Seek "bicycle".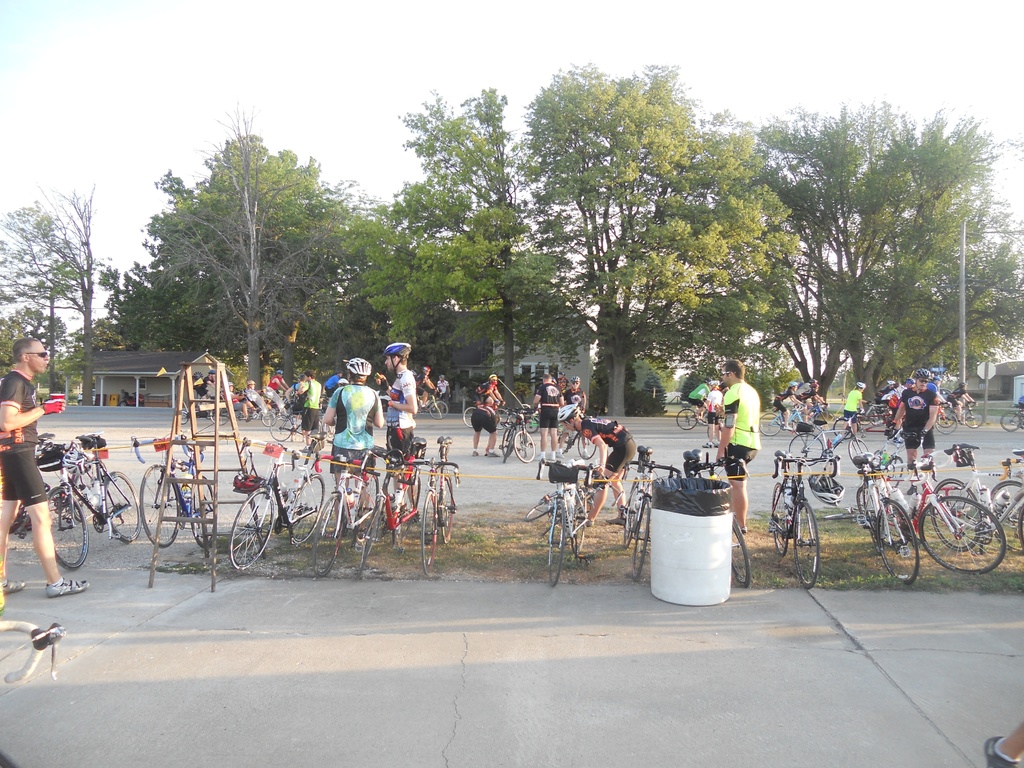
crop(768, 452, 822, 589).
